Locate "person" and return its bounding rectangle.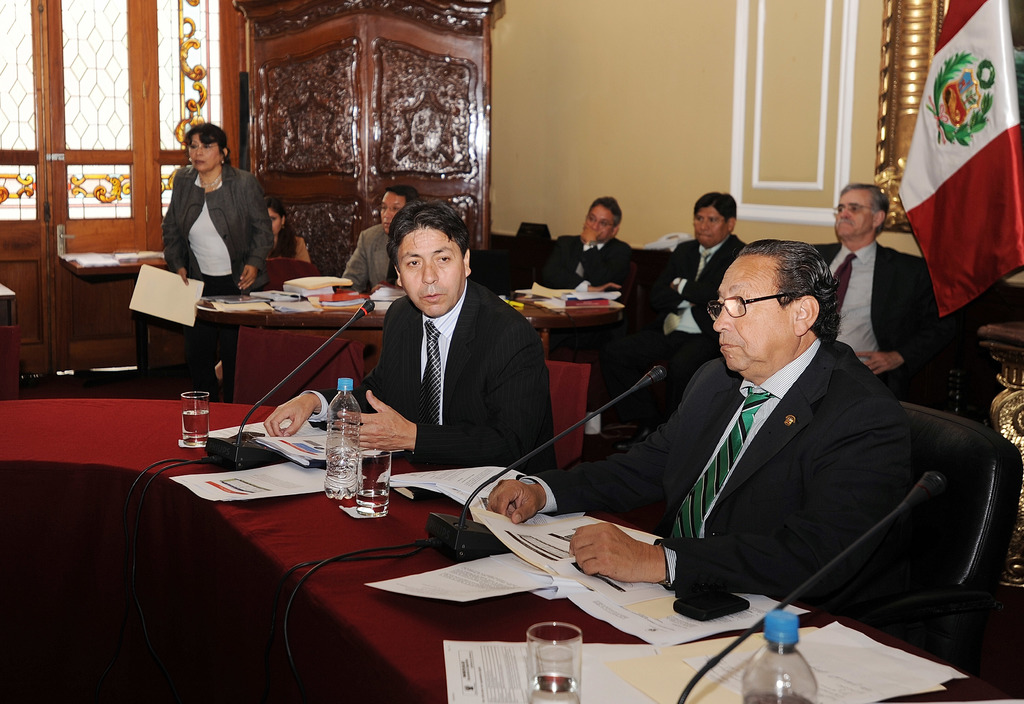
{"left": 266, "top": 194, "right": 298, "bottom": 261}.
